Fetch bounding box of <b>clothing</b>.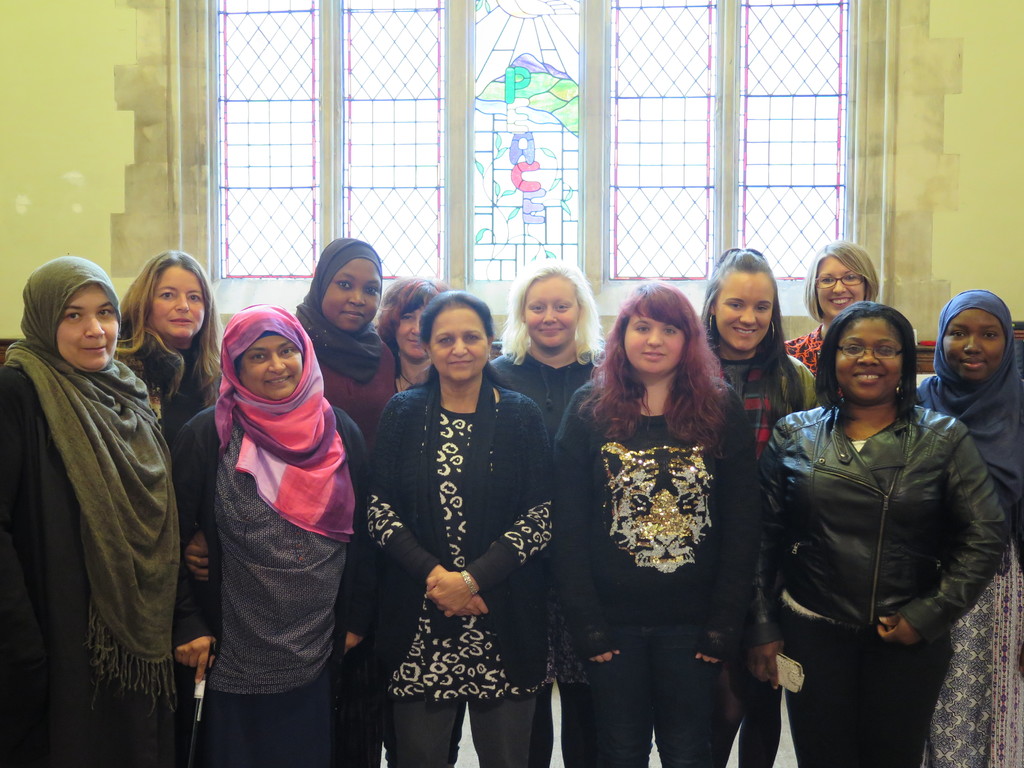
Bbox: 788,324,834,403.
